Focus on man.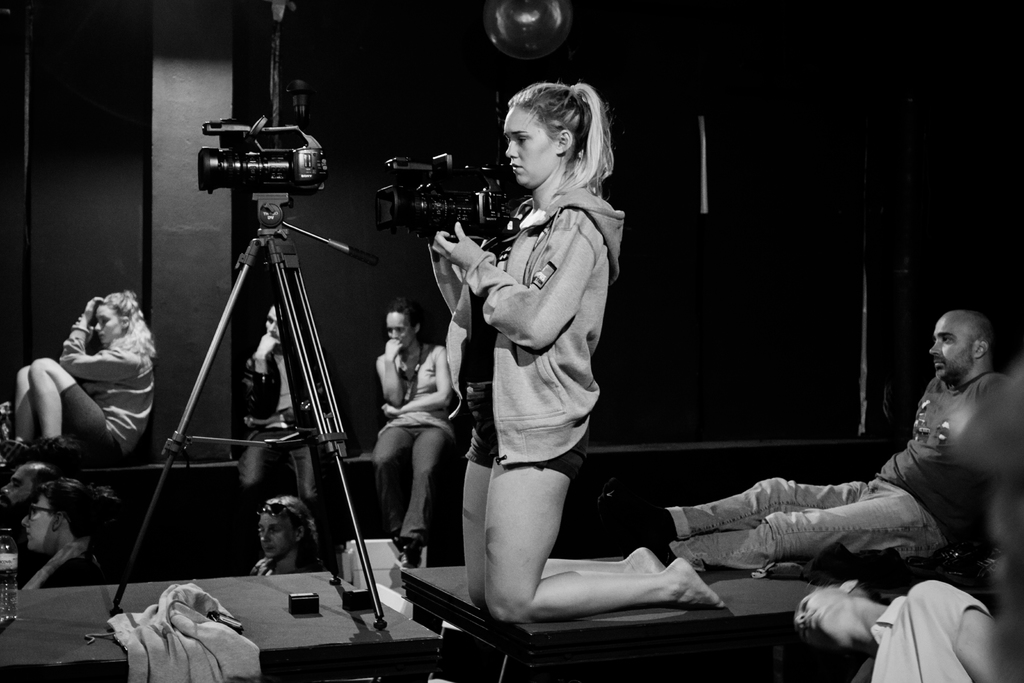
Focused at <box>234,301,317,510</box>.
